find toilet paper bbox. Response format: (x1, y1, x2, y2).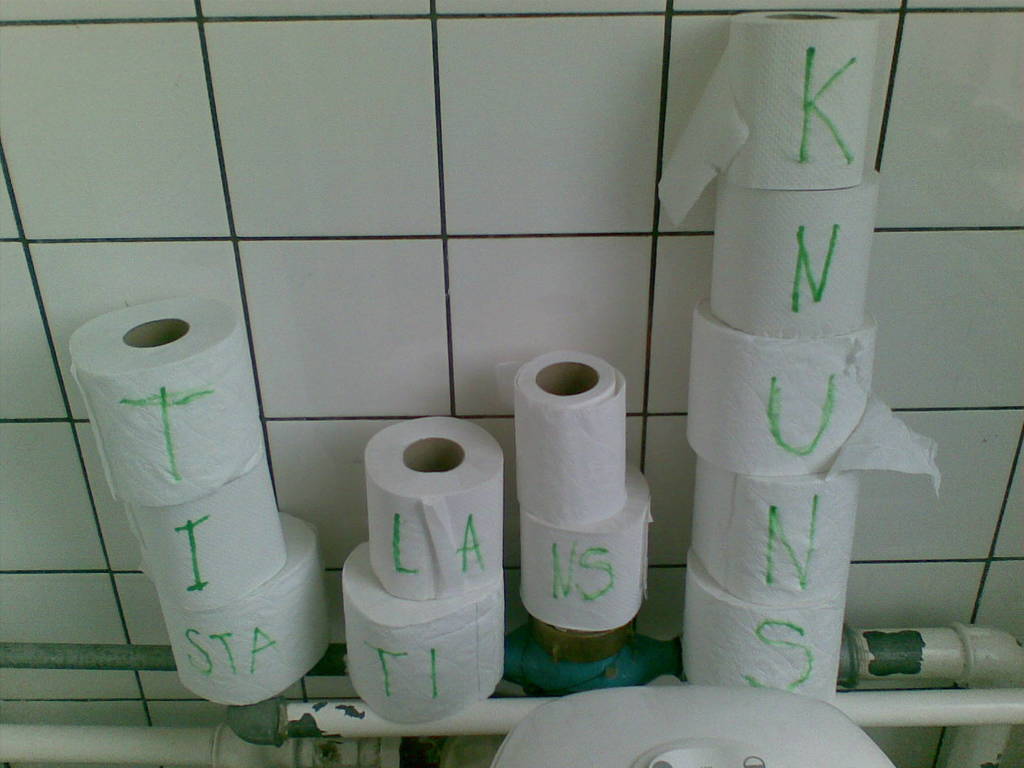
(490, 352, 624, 527).
